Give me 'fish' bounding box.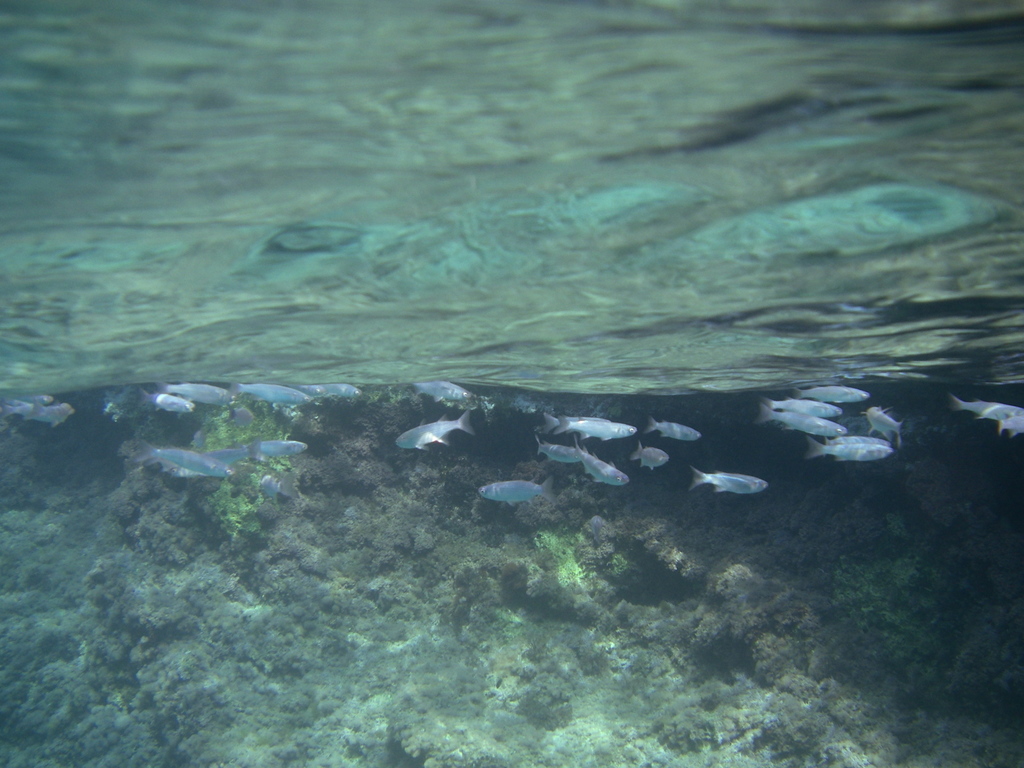
(948, 394, 1011, 410).
